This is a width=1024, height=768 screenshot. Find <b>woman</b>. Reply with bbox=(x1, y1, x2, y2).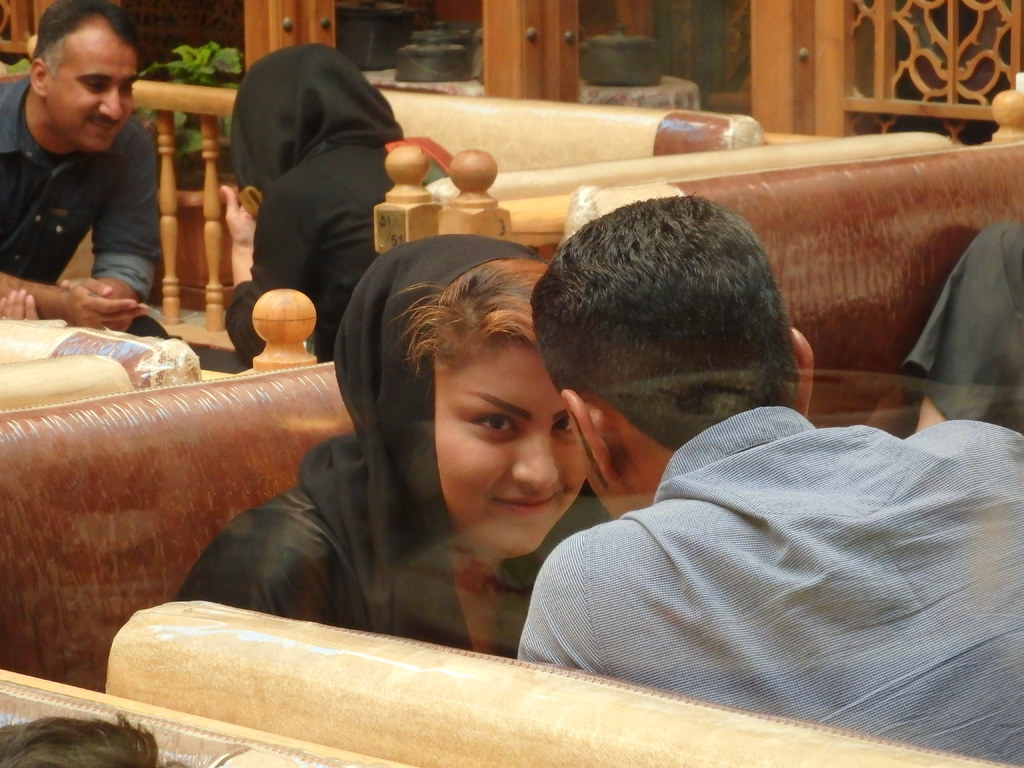
bbox=(216, 42, 447, 360).
